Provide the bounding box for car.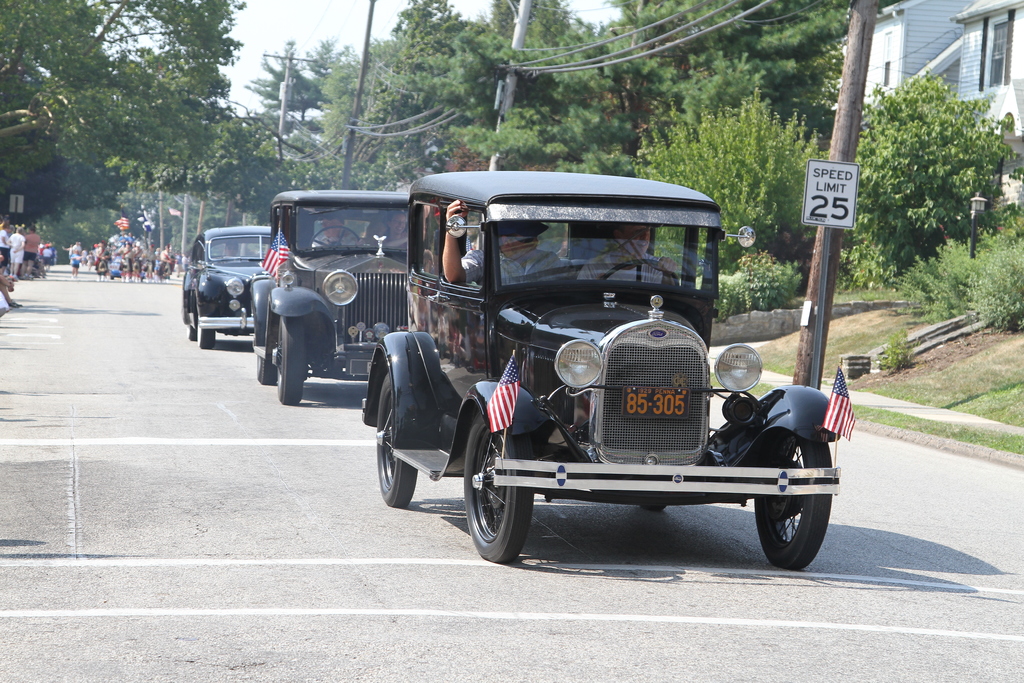
locate(293, 164, 830, 581).
